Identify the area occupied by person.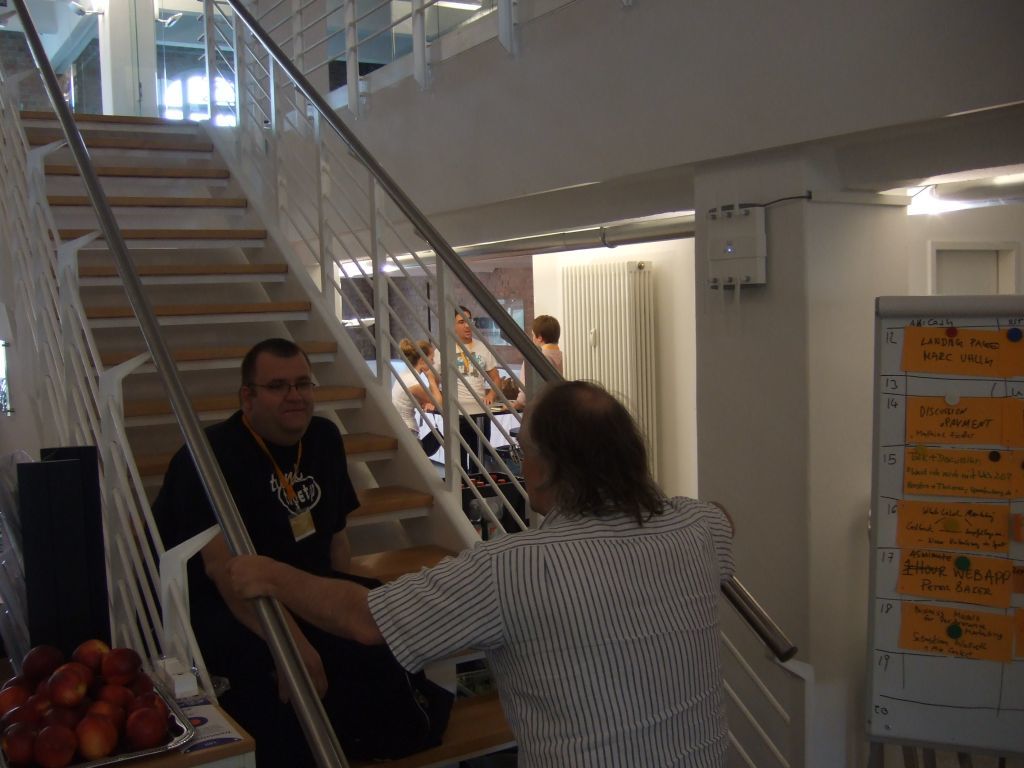
Area: BBox(387, 340, 447, 459).
